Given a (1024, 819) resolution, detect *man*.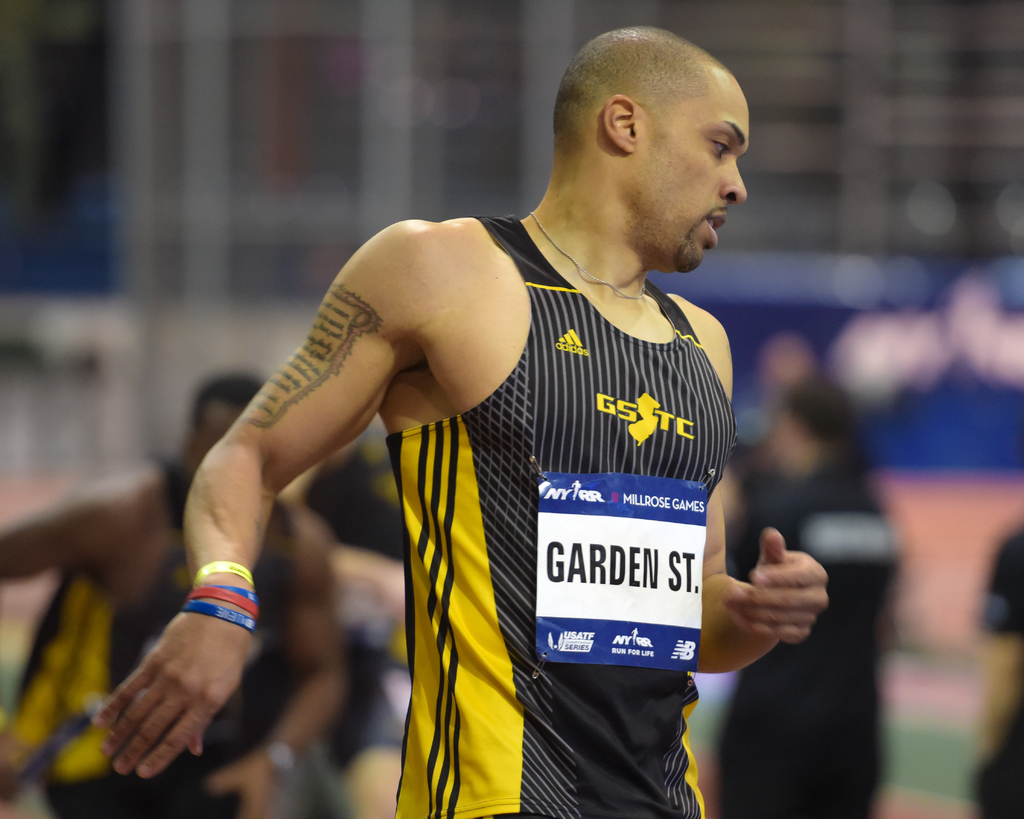
BBox(285, 422, 407, 818).
